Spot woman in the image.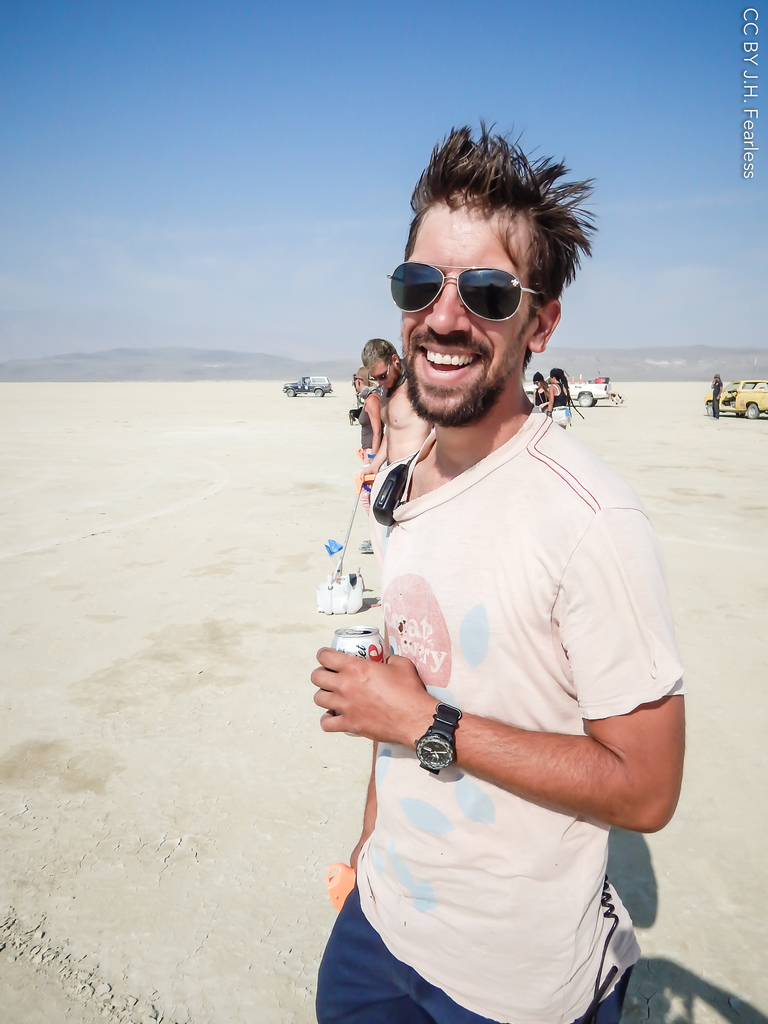
woman found at box(541, 365, 584, 426).
